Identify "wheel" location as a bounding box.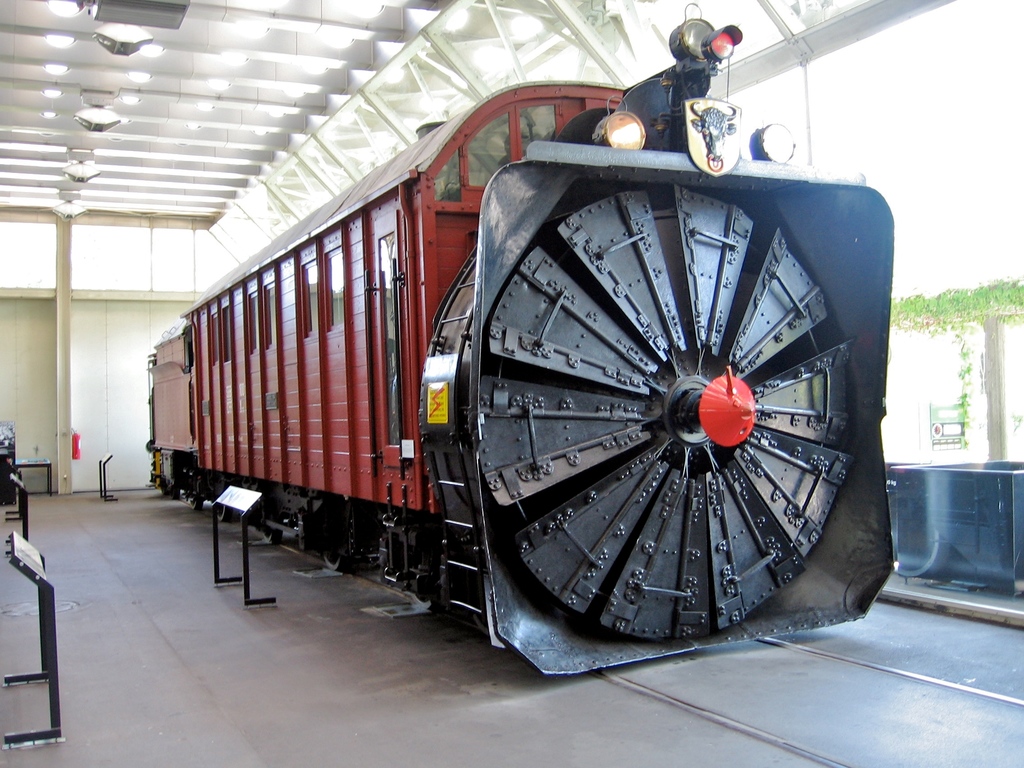
x1=216 y1=502 x2=236 y2=522.
